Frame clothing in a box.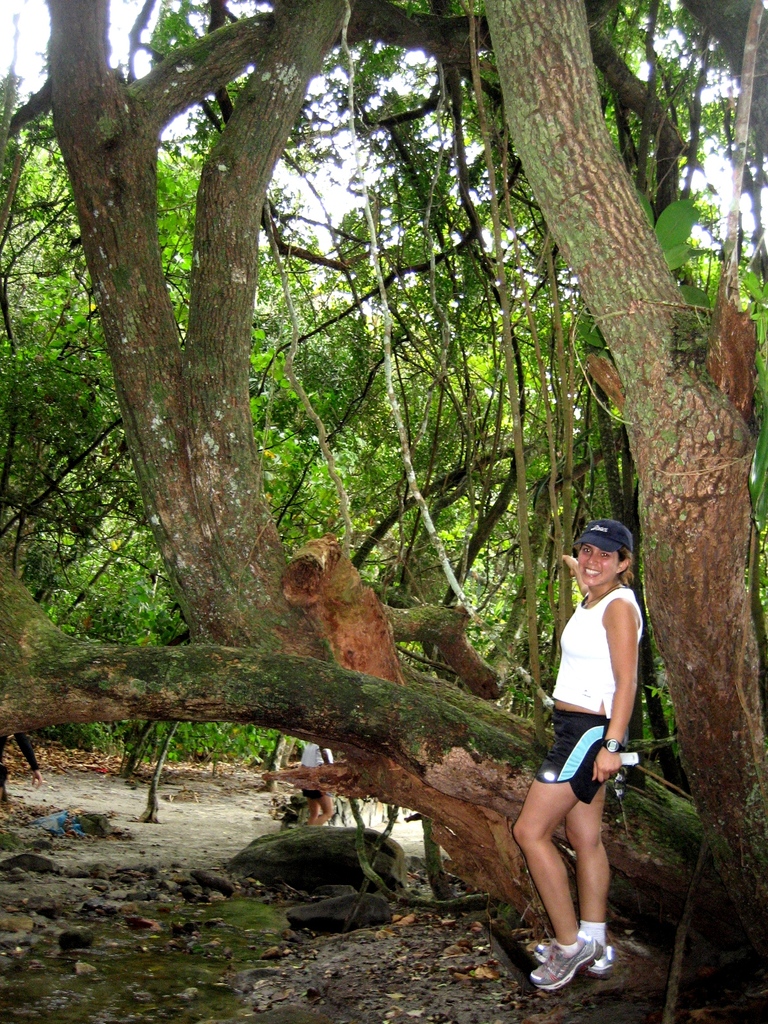
locate(296, 740, 339, 806).
